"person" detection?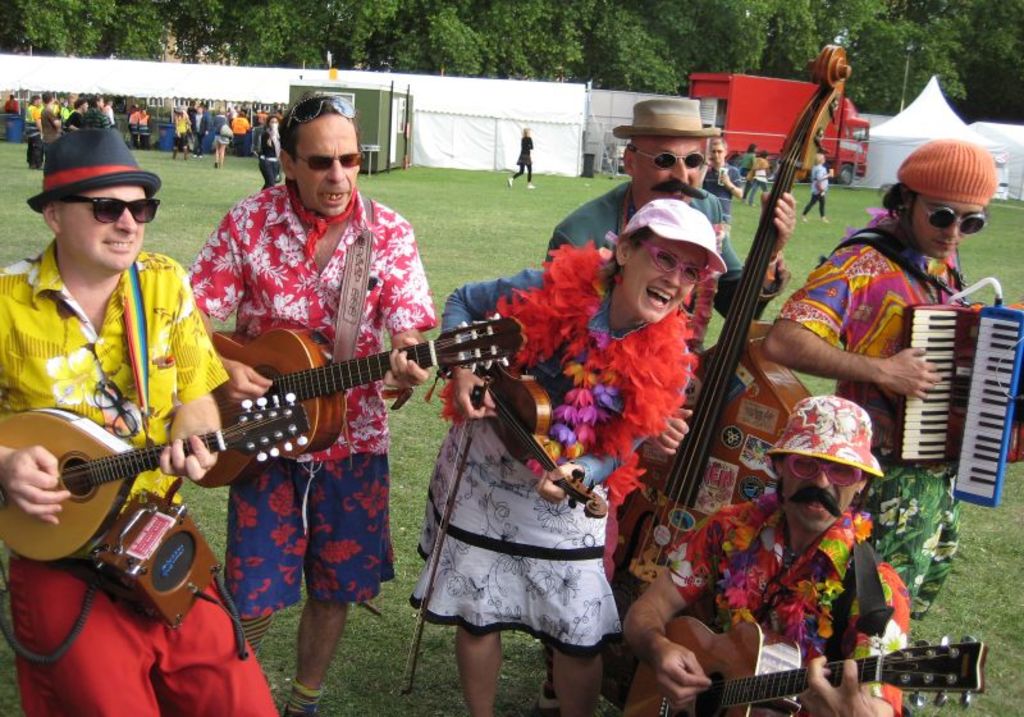
x1=622, y1=396, x2=908, y2=716
